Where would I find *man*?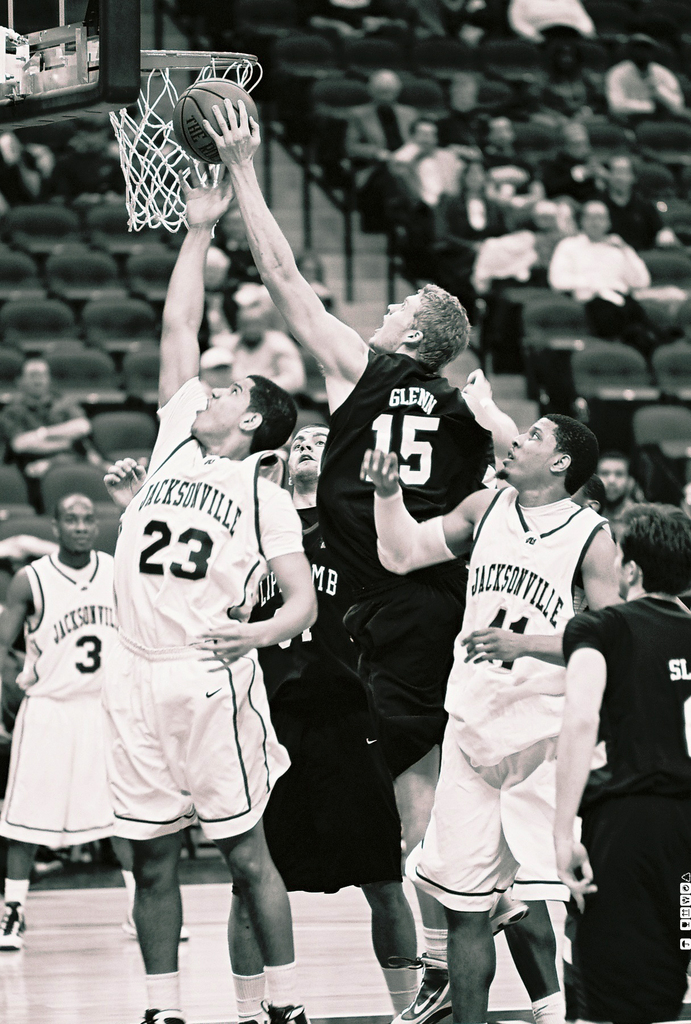
At bbox(0, 497, 188, 952).
